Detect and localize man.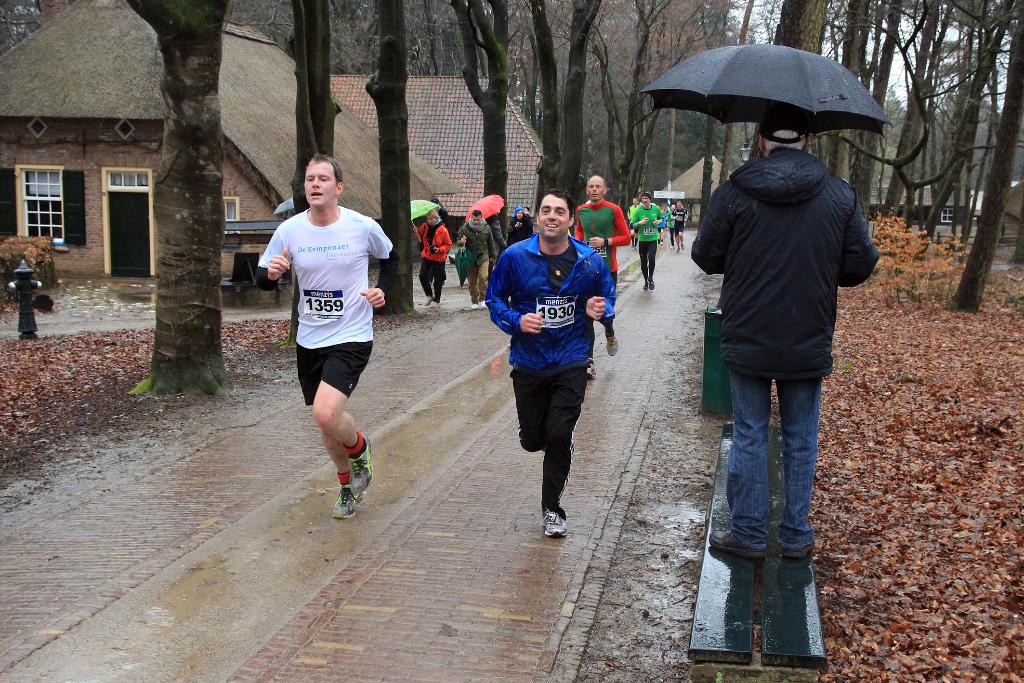
Localized at x1=486 y1=185 x2=616 y2=536.
